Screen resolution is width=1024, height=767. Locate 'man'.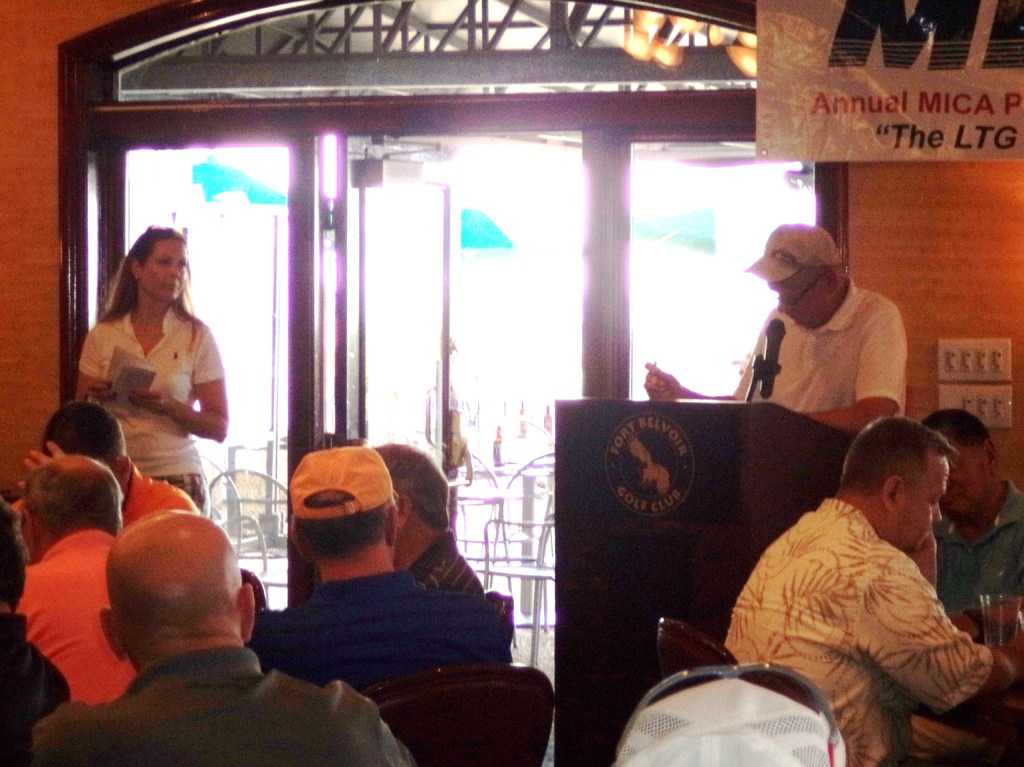
pyautogui.locateOnScreen(646, 226, 902, 430).
